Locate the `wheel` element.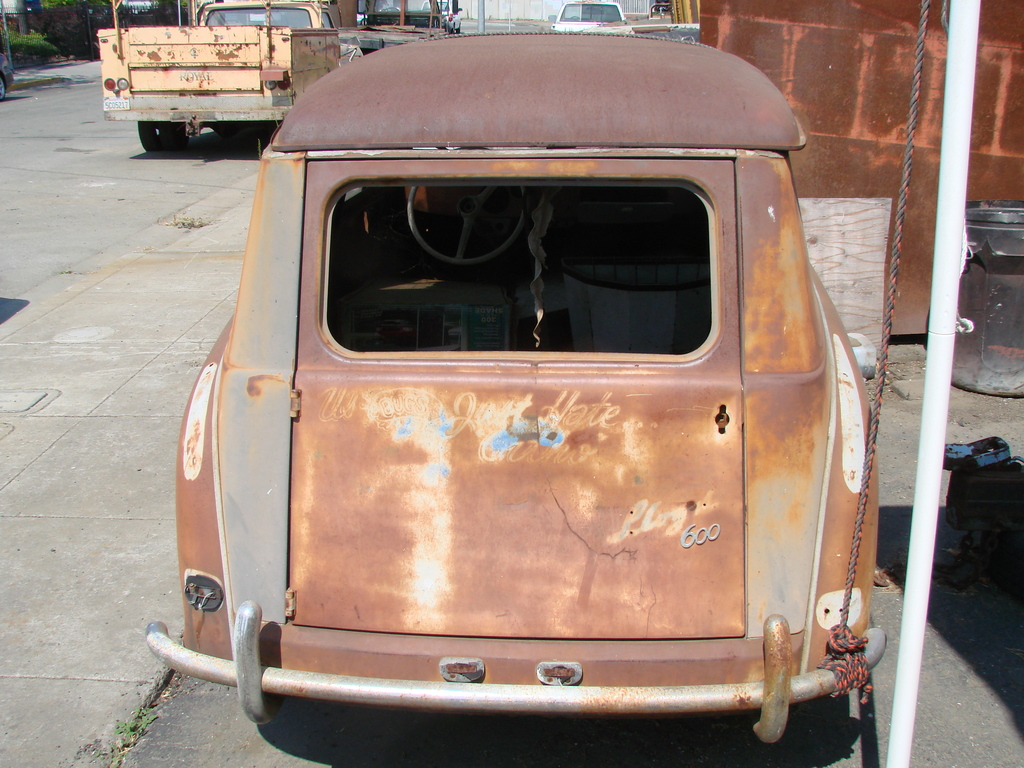
Element bbox: x1=0, y1=77, x2=5, y2=100.
